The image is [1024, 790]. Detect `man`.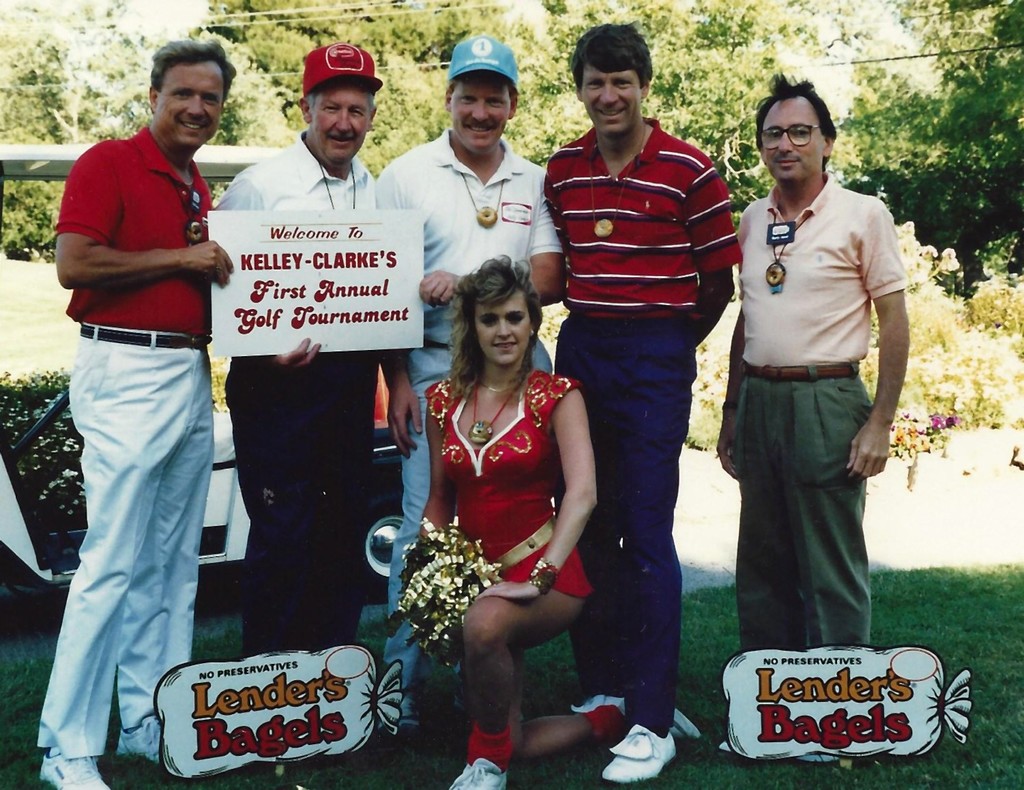
Detection: bbox(542, 24, 740, 787).
